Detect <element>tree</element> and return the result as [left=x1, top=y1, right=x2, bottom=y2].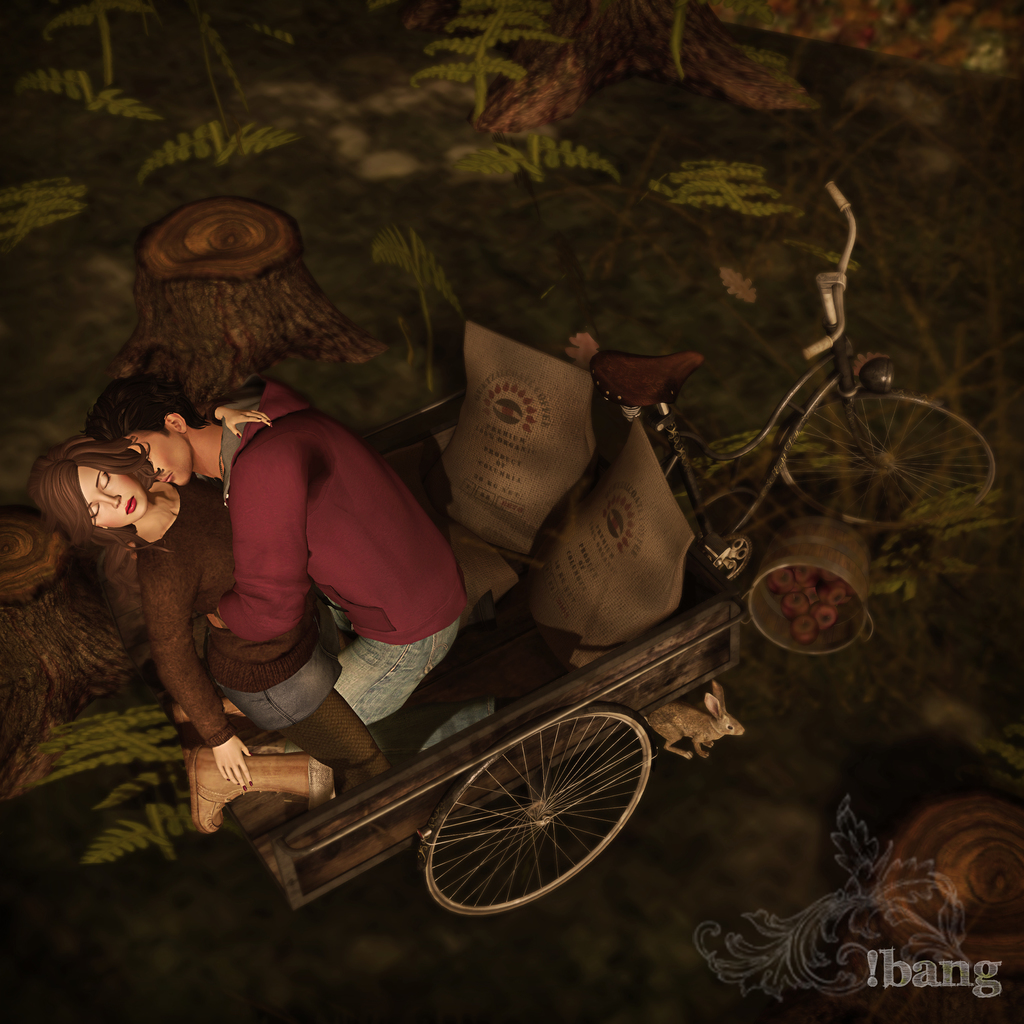
[left=480, top=0, right=821, bottom=135].
